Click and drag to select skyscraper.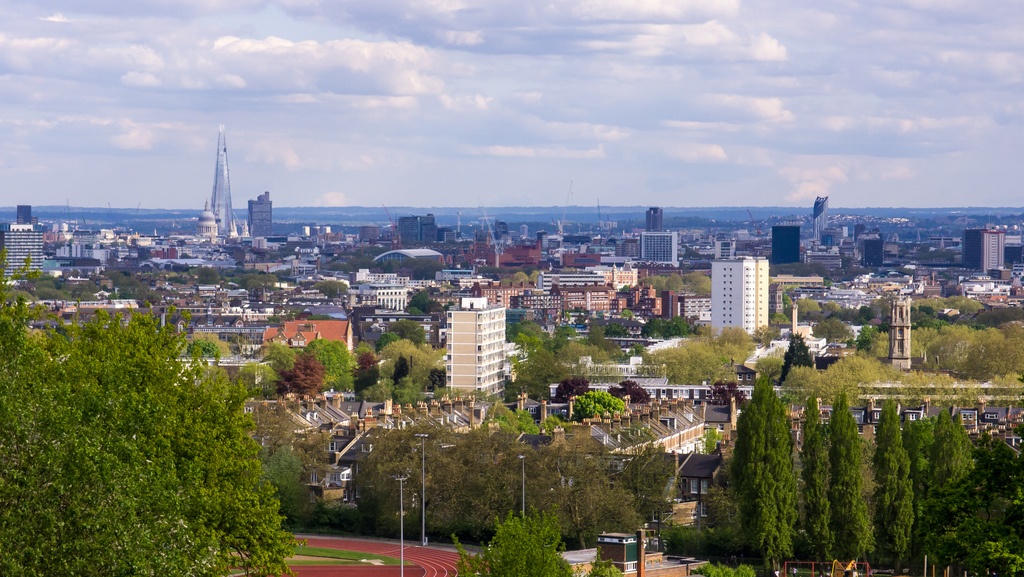
Selection: bbox(397, 213, 419, 248).
